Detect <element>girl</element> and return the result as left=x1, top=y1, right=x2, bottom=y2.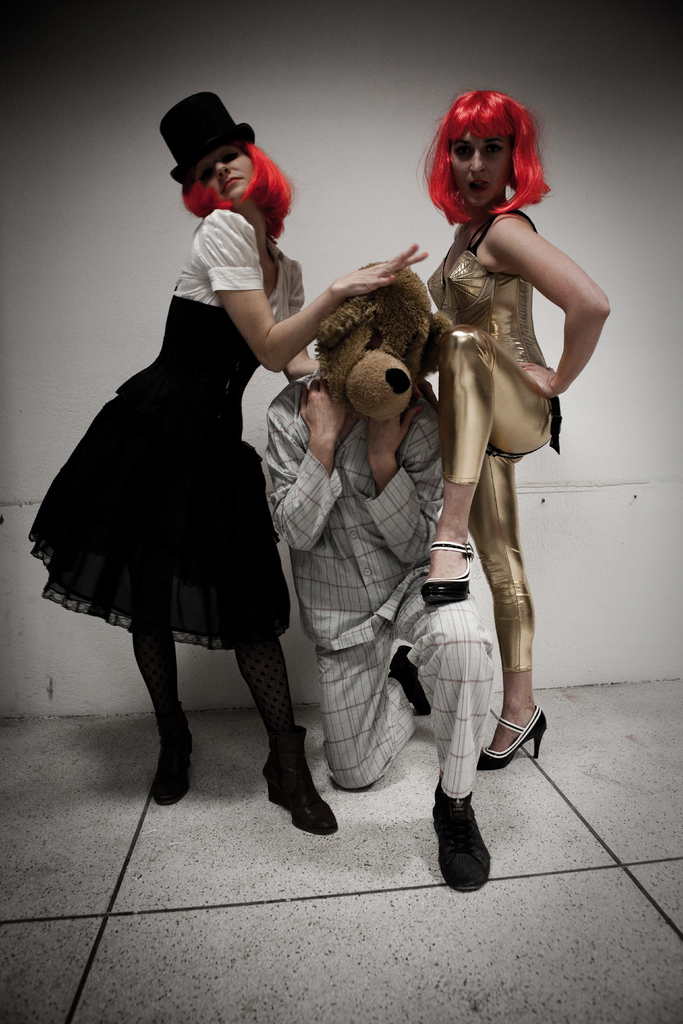
left=22, top=83, right=423, bottom=842.
